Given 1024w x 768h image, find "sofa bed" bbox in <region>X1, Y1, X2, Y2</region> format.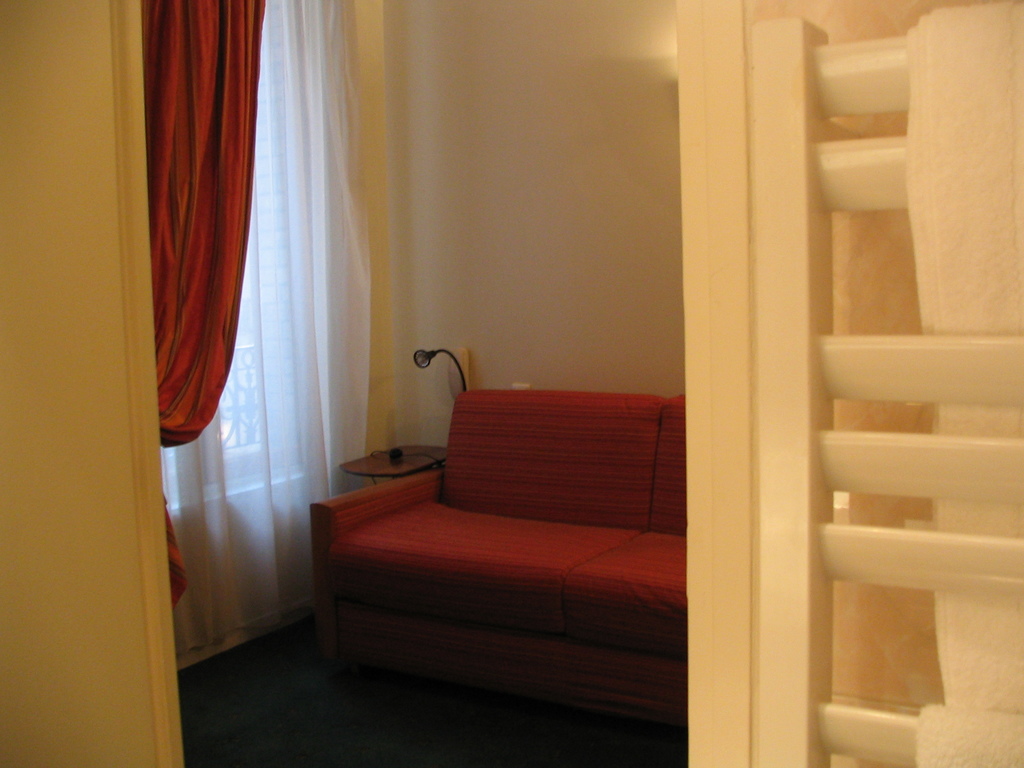
<region>308, 382, 689, 701</region>.
